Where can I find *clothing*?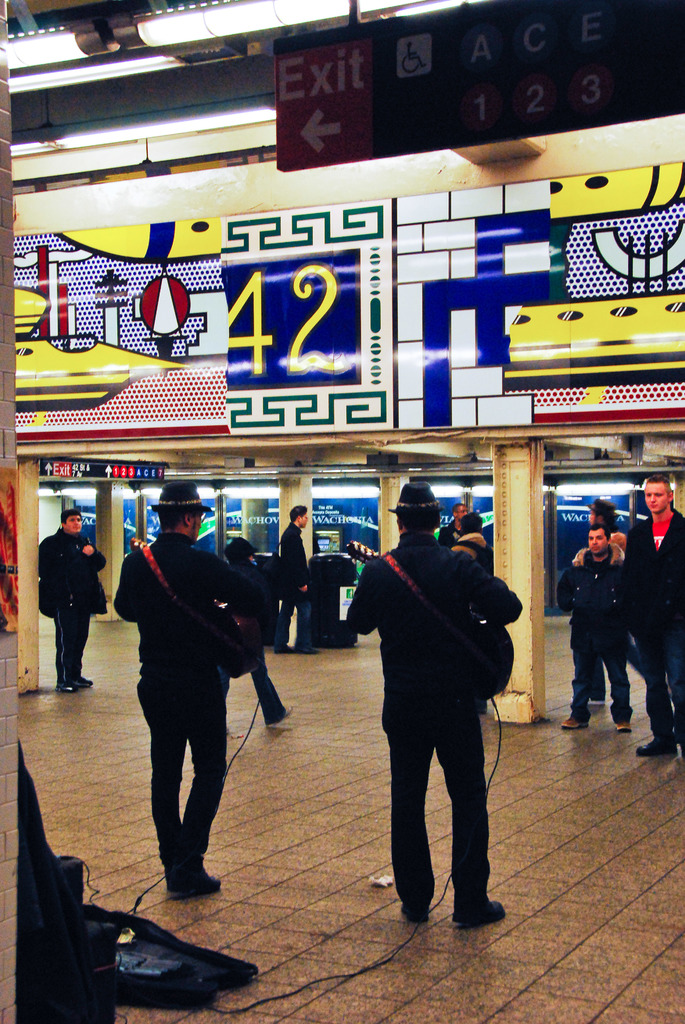
You can find it at x1=283, y1=522, x2=308, y2=586.
